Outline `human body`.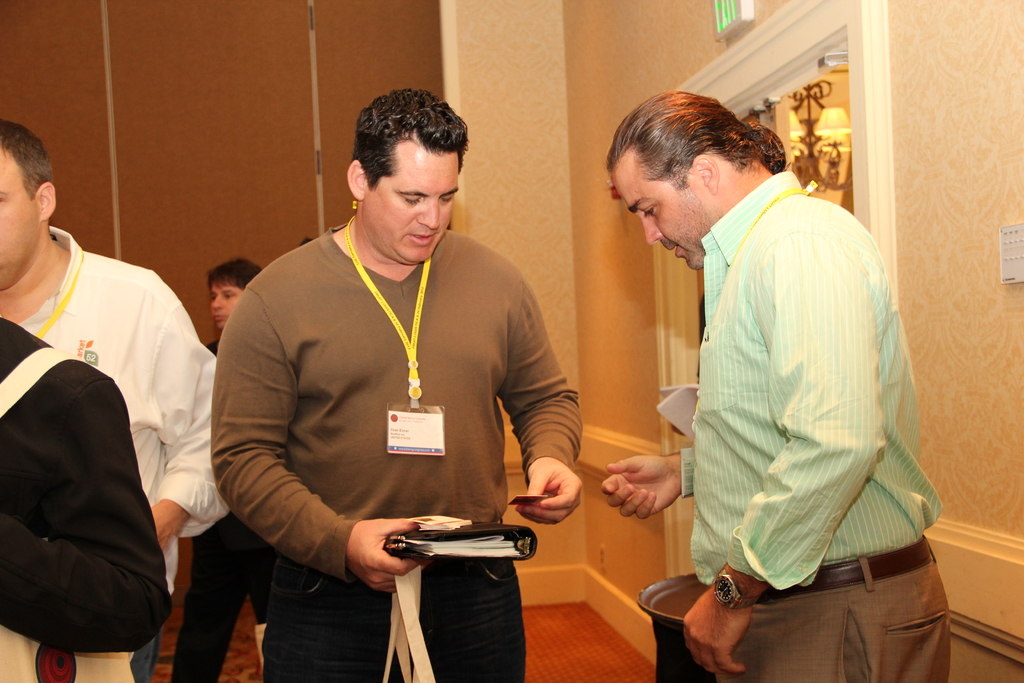
Outline: 211/86/579/682.
